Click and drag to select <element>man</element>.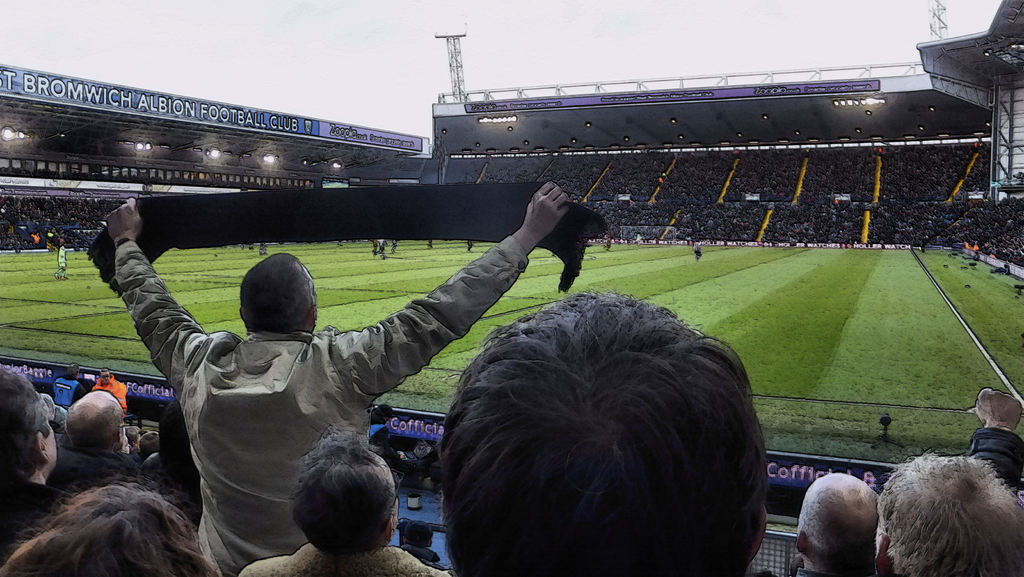
Selection: box(876, 452, 1023, 576).
